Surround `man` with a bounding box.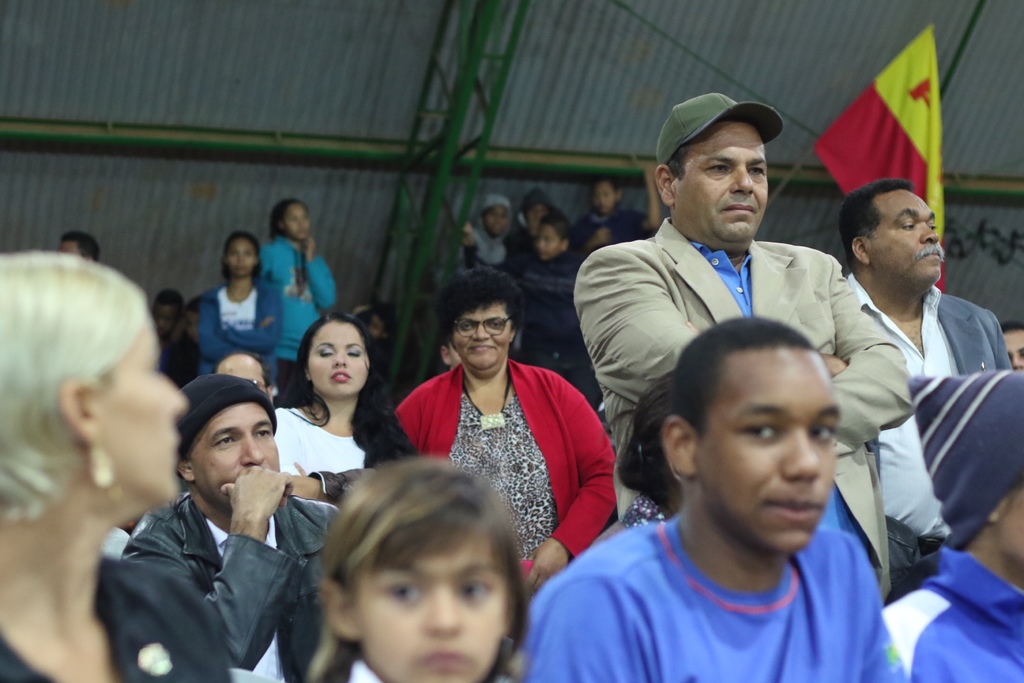
(117,370,348,682).
